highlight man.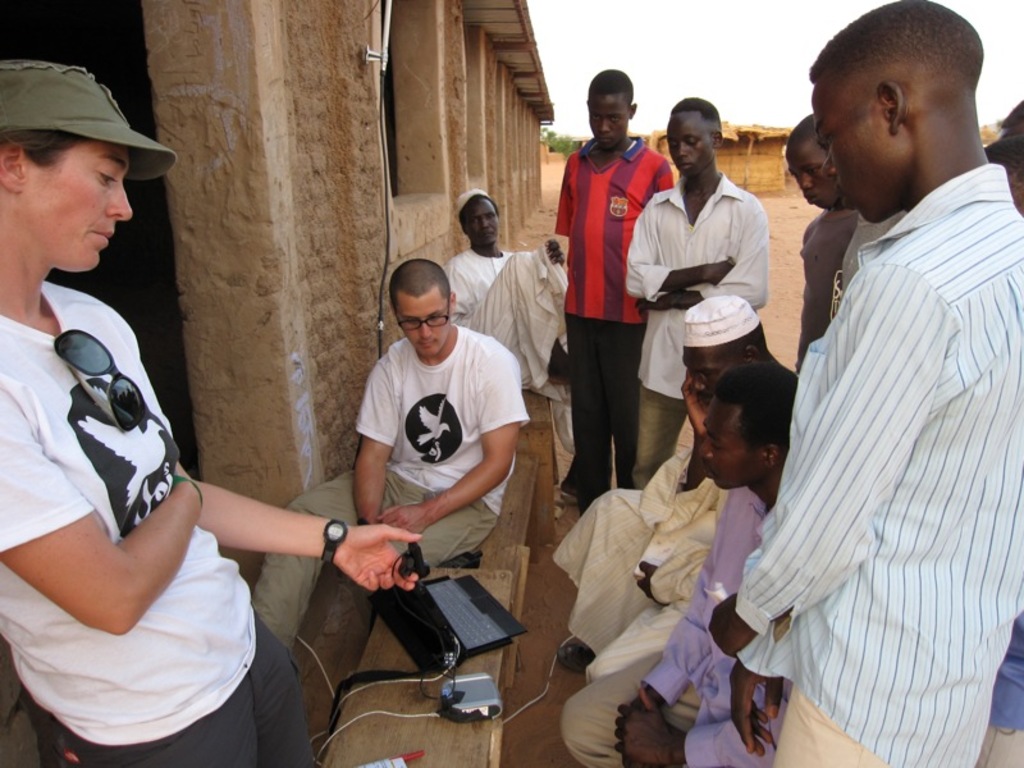
Highlighted region: <bbox>247, 257, 541, 662</bbox>.
